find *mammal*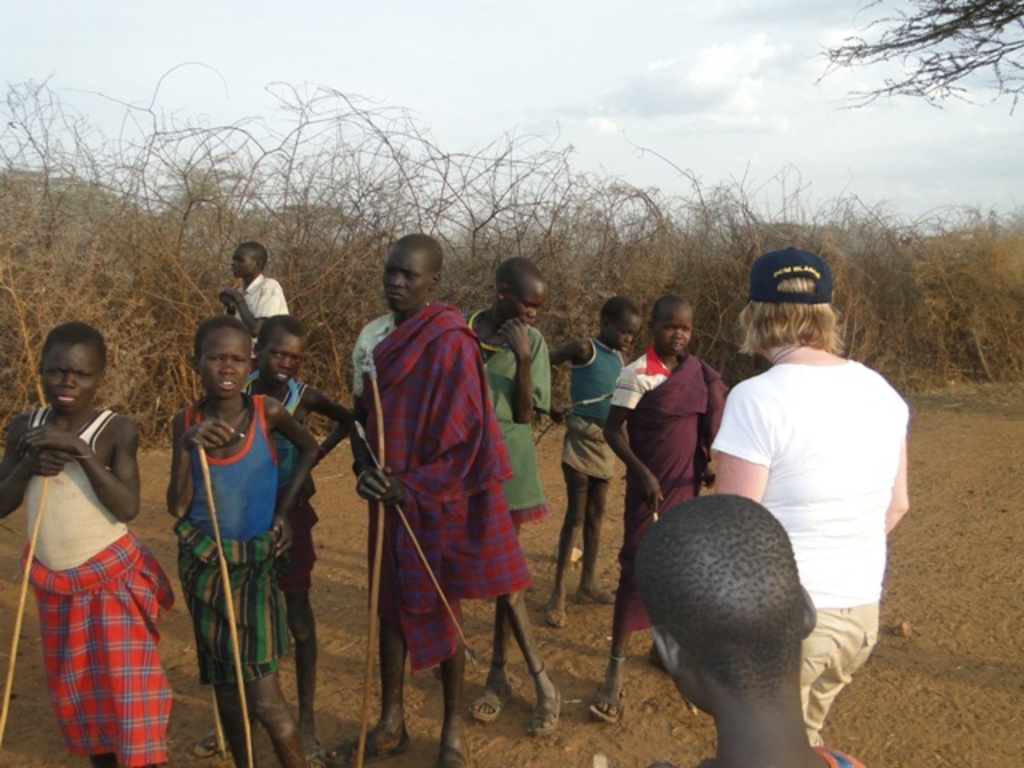
(x1=622, y1=488, x2=870, y2=766)
